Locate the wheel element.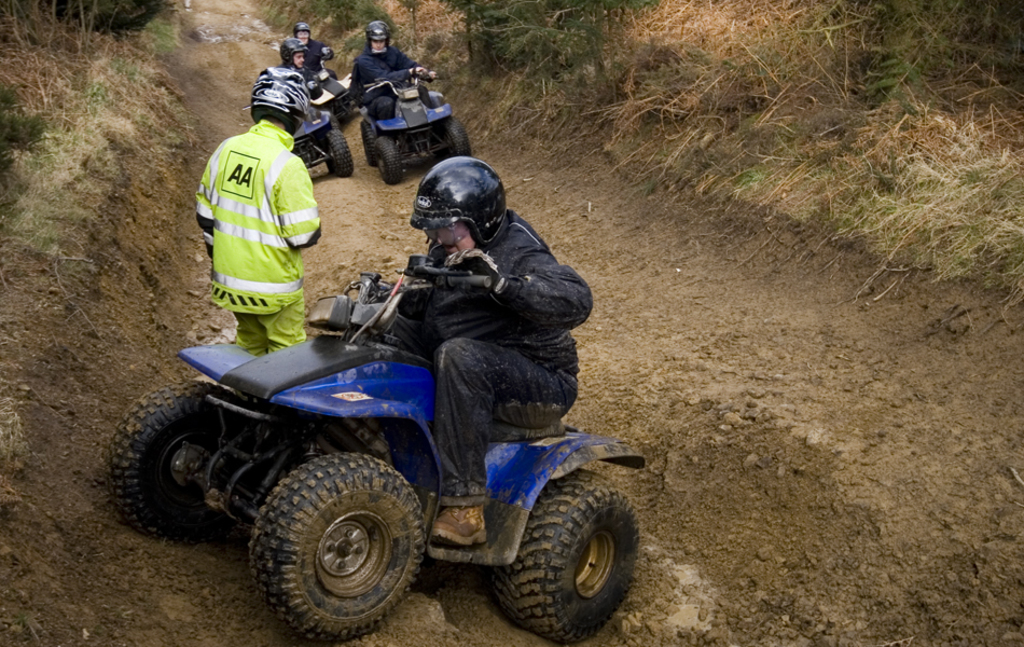
Element bbox: (x1=369, y1=139, x2=402, y2=183).
